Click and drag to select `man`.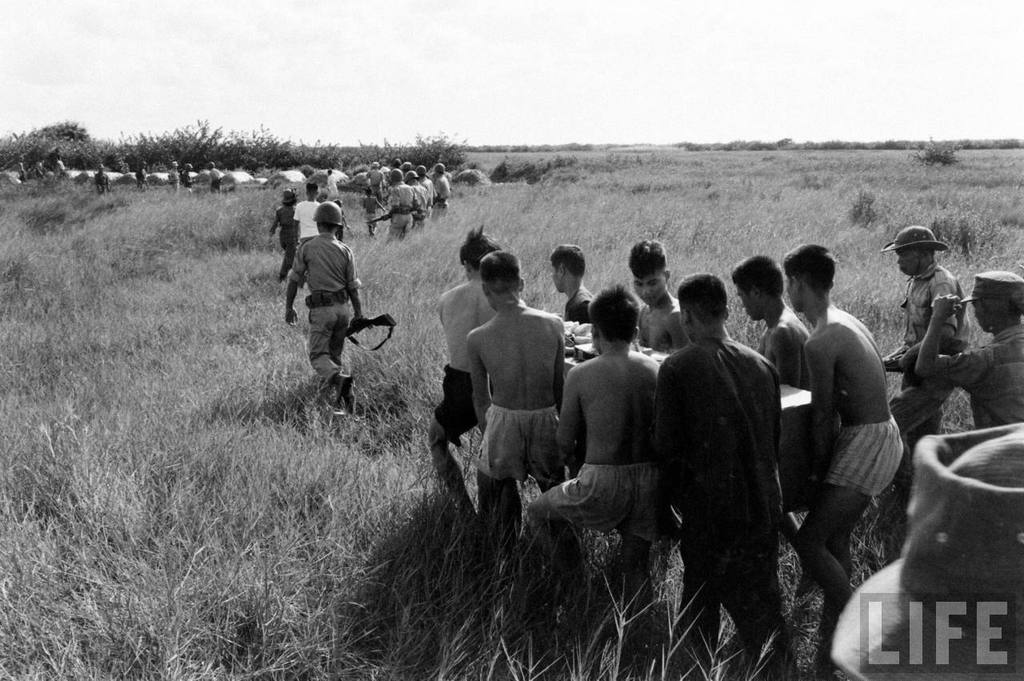
Selection: (x1=270, y1=186, x2=299, y2=257).
